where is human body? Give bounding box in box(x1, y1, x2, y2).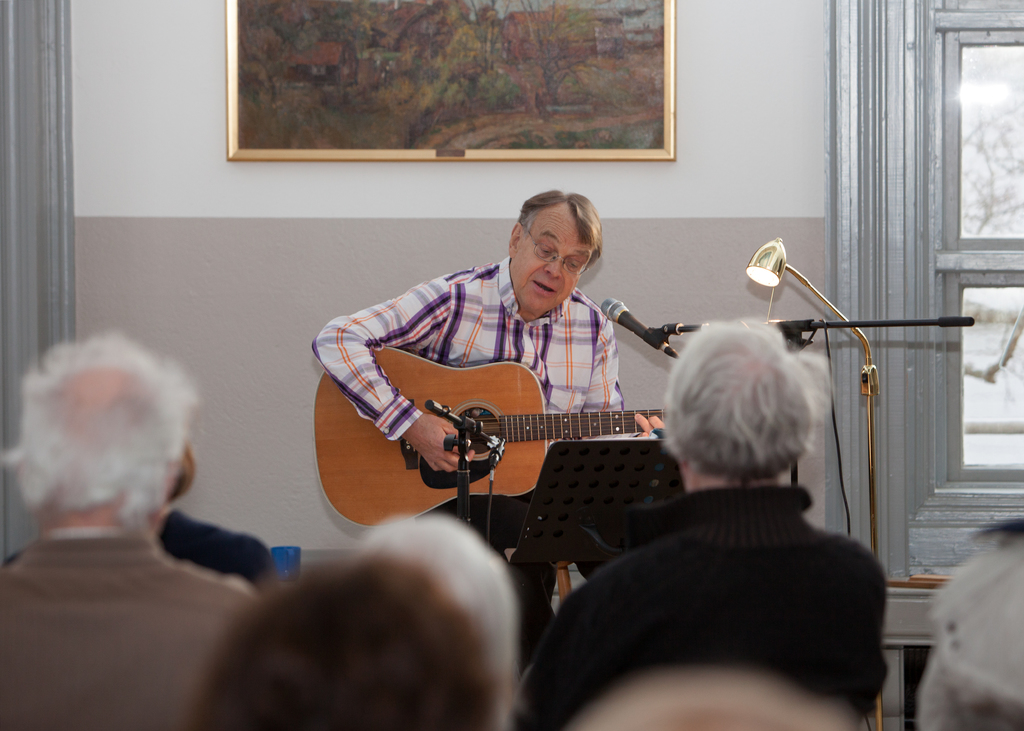
box(0, 328, 255, 730).
